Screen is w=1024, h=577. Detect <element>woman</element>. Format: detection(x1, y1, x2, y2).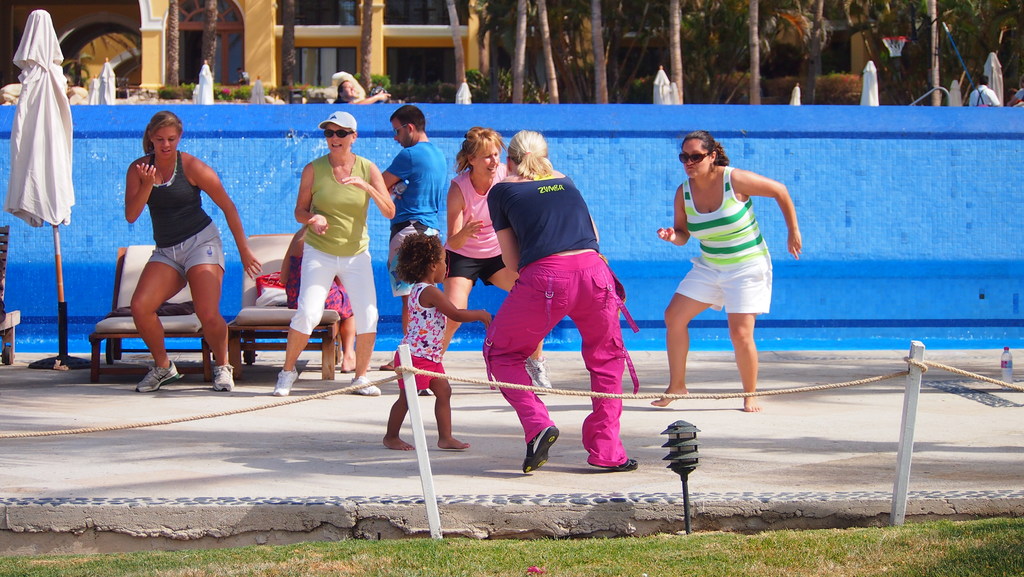
detection(273, 110, 397, 394).
